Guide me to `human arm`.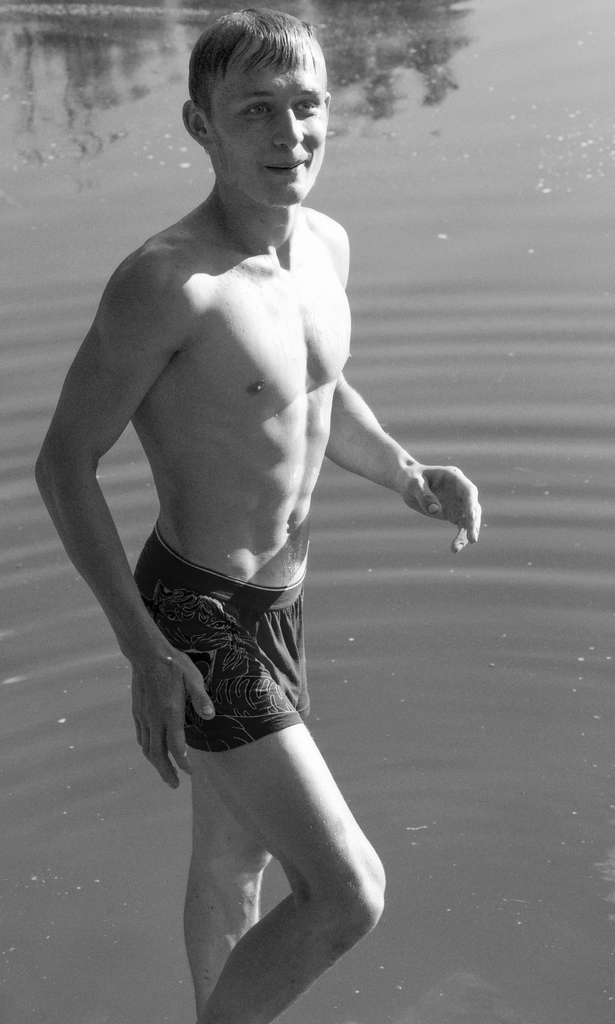
Guidance: BBox(34, 208, 194, 769).
